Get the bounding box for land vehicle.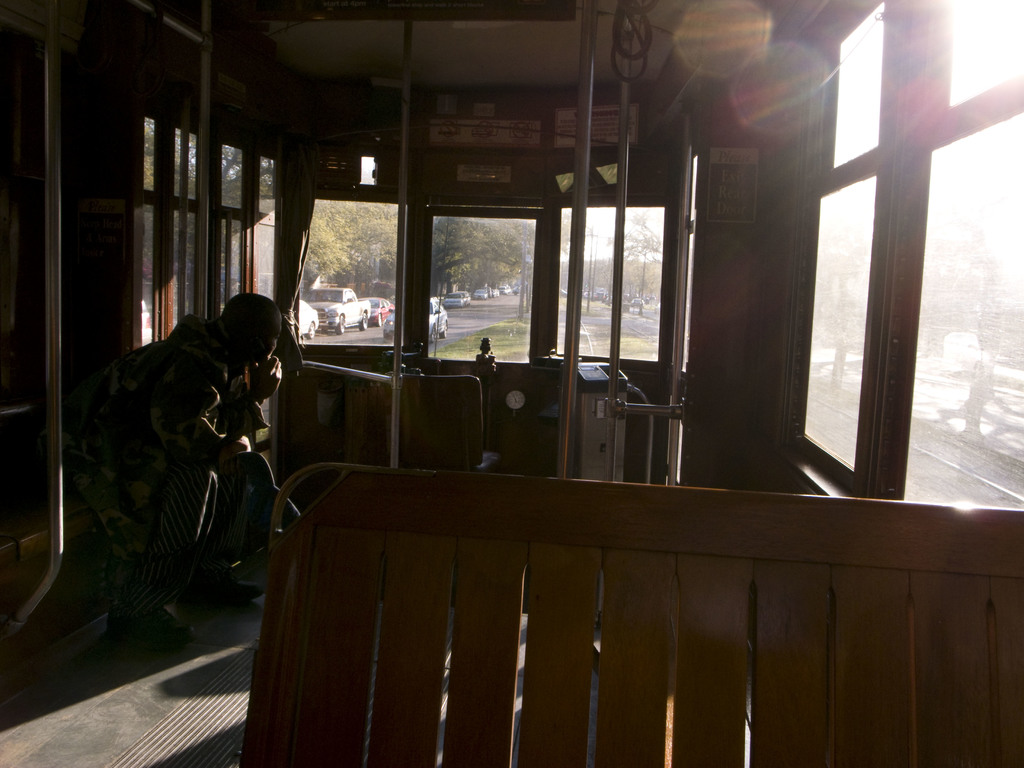
[x1=497, y1=284, x2=515, y2=296].
